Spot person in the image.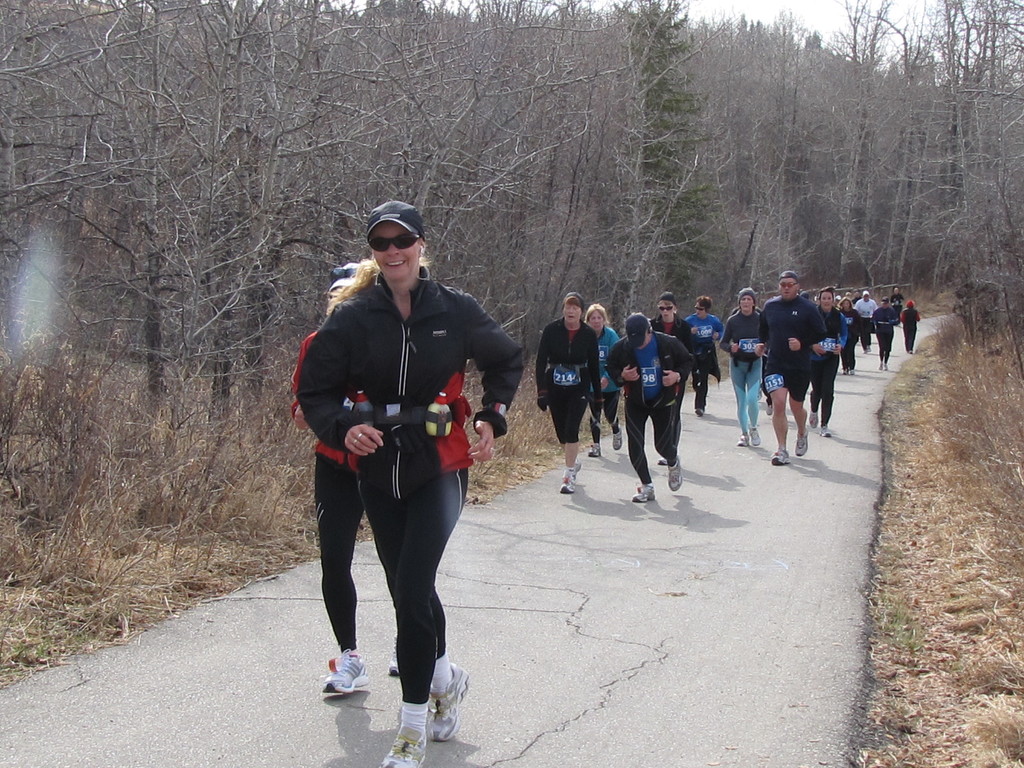
person found at {"x1": 531, "y1": 296, "x2": 604, "y2": 495}.
